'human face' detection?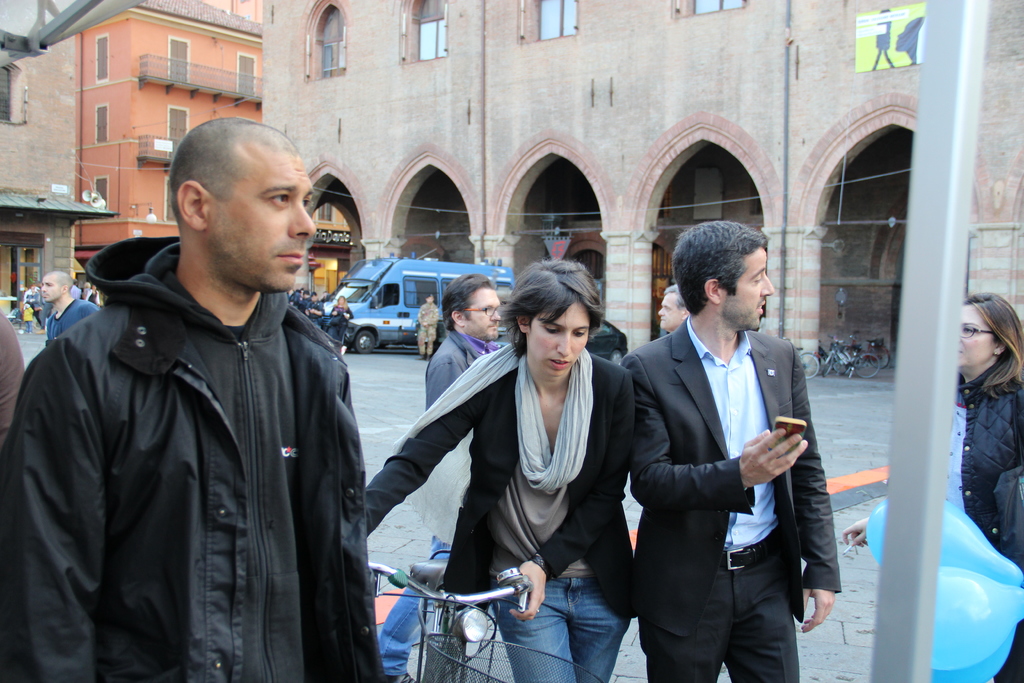
locate(657, 295, 679, 331)
